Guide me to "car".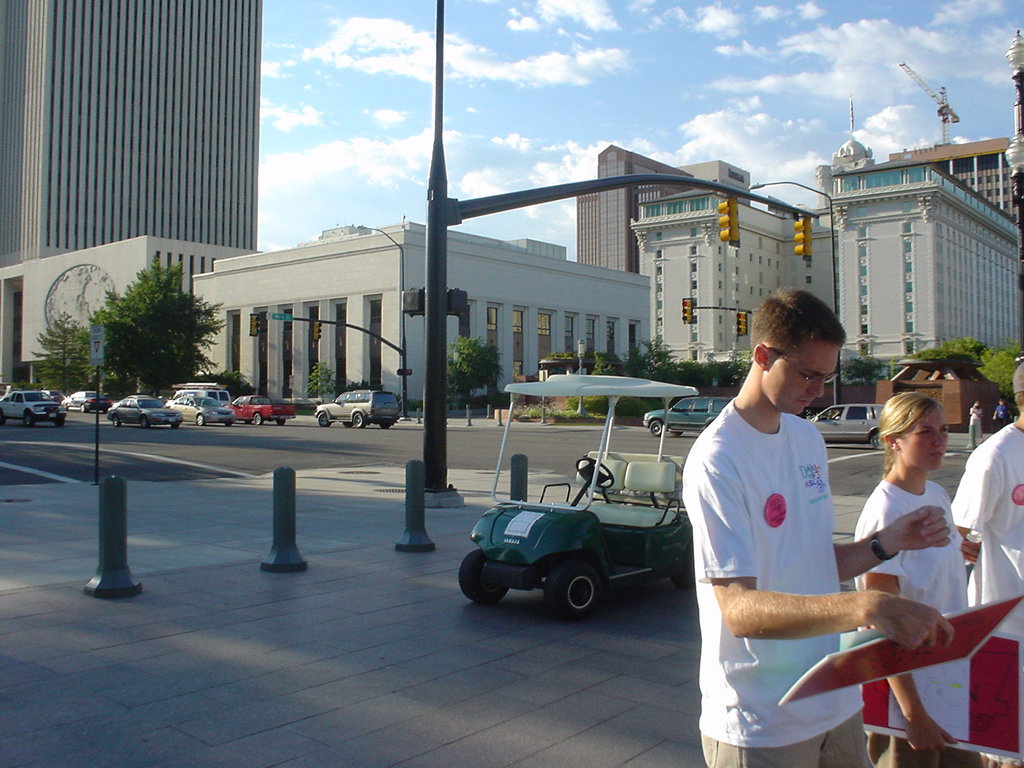
Guidance: left=808, top=397, right=884, bottom=445.
